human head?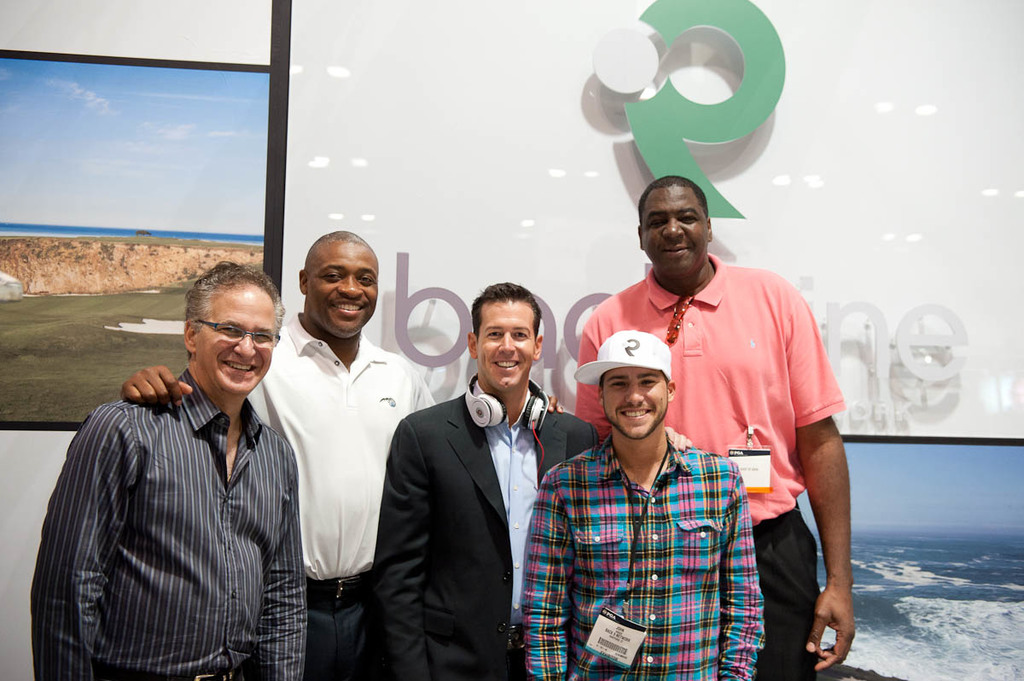
(168, 265, 280, 407)
